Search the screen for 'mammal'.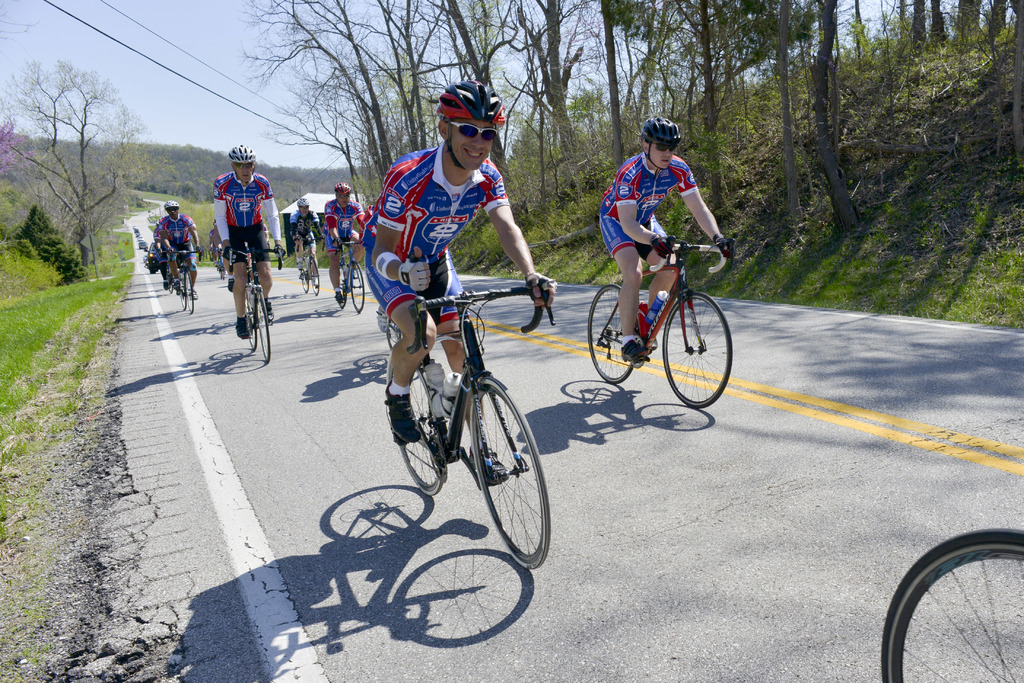
Found at <bbox>593, 147, 716, 320</bbox>.
